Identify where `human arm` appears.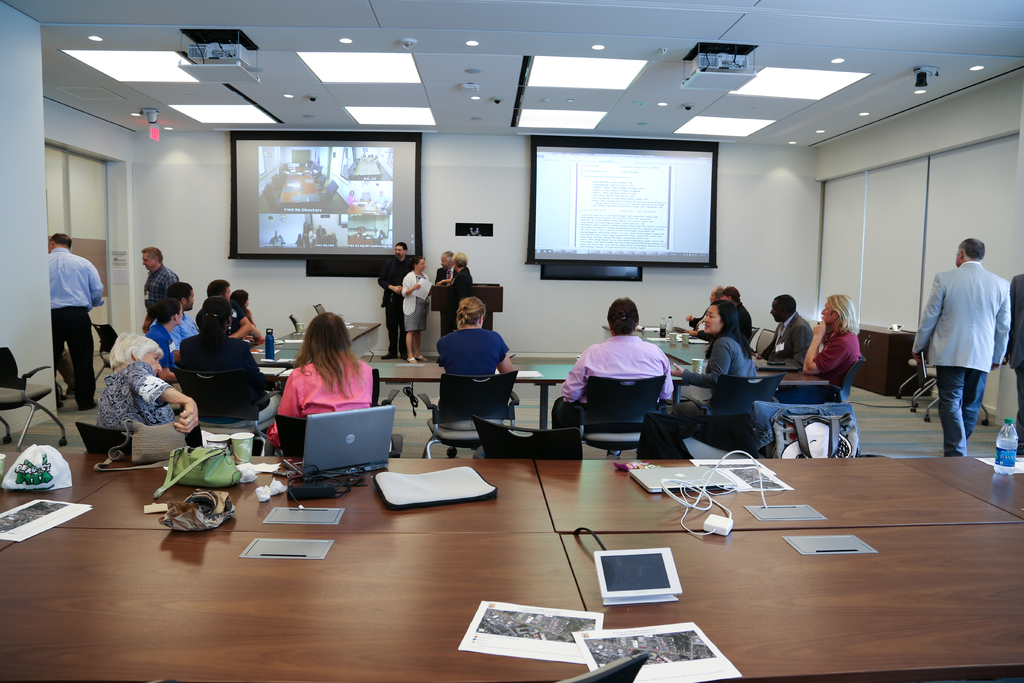
Appears at (left=400, top=270, right=420, bottom=301).
